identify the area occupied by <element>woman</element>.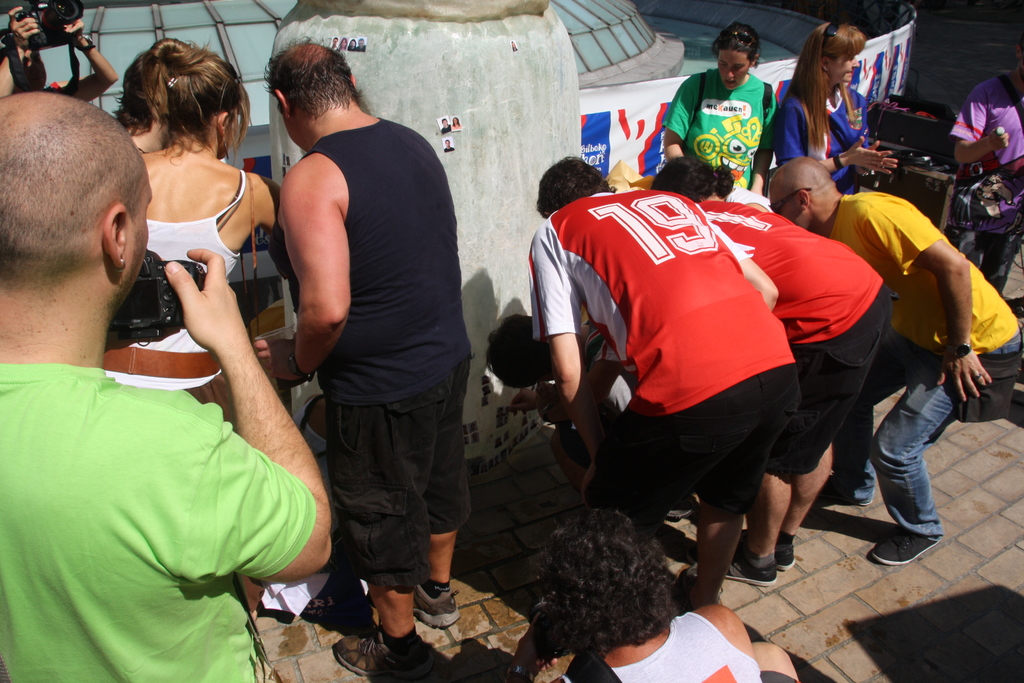
Area: {"left": 100, "top": 28, "right": 283, "bottom": 394}.
